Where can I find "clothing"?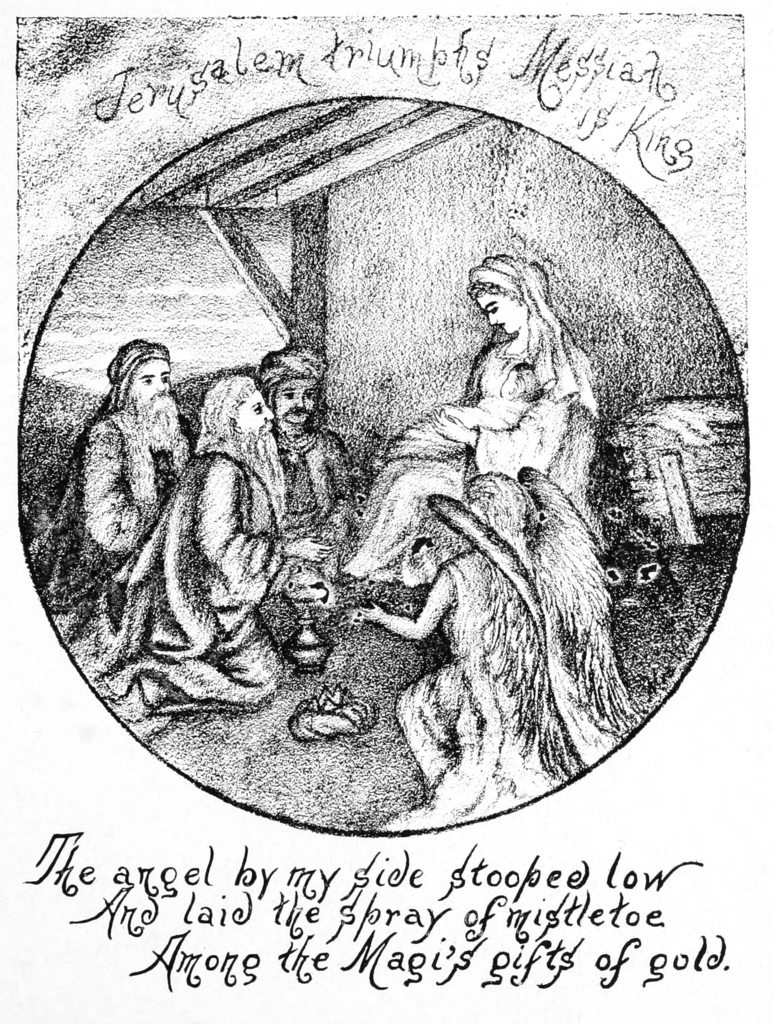
You can find it at 26 382 193 676.
